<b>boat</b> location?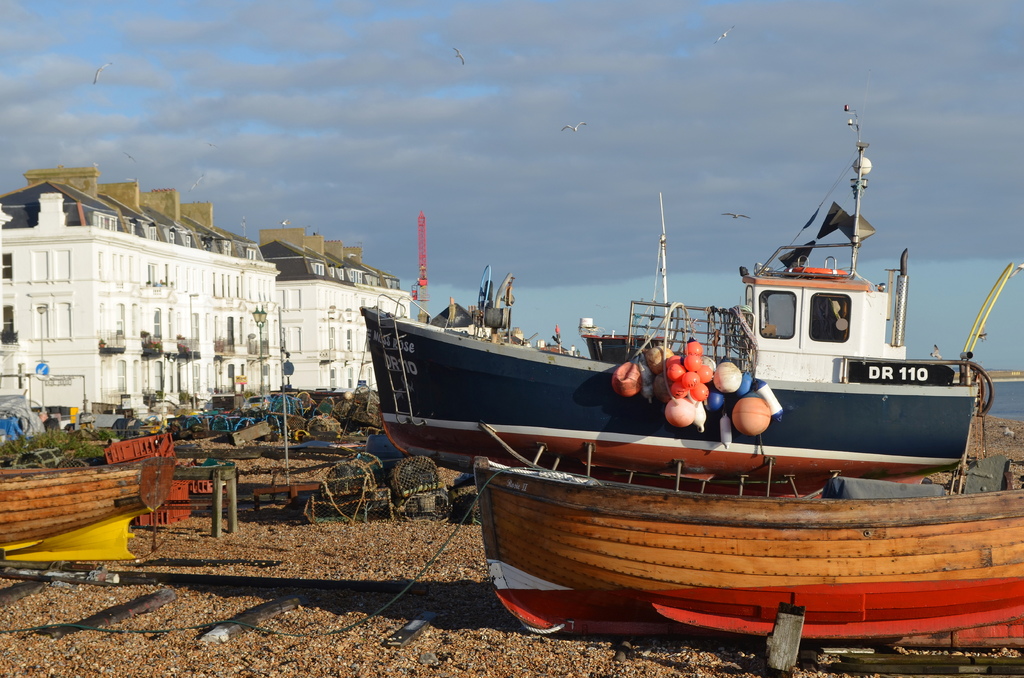
<region>348, 165, 1008, 488</region>
